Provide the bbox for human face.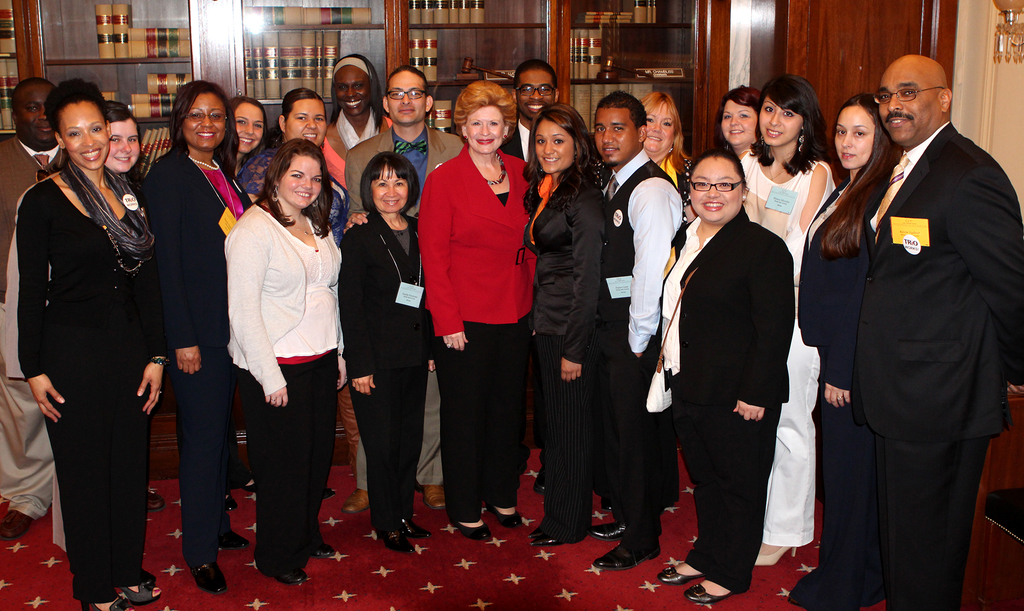
BBox(61, 100, 109, 171).
